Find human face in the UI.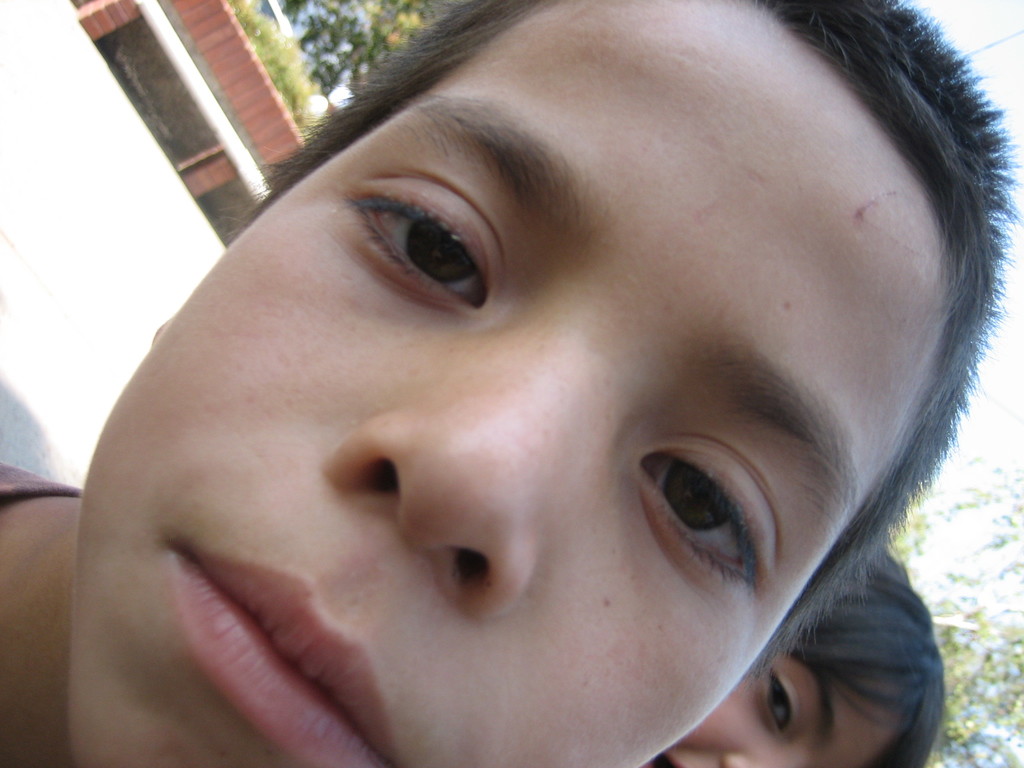
UI element at 68:0:968:767.
